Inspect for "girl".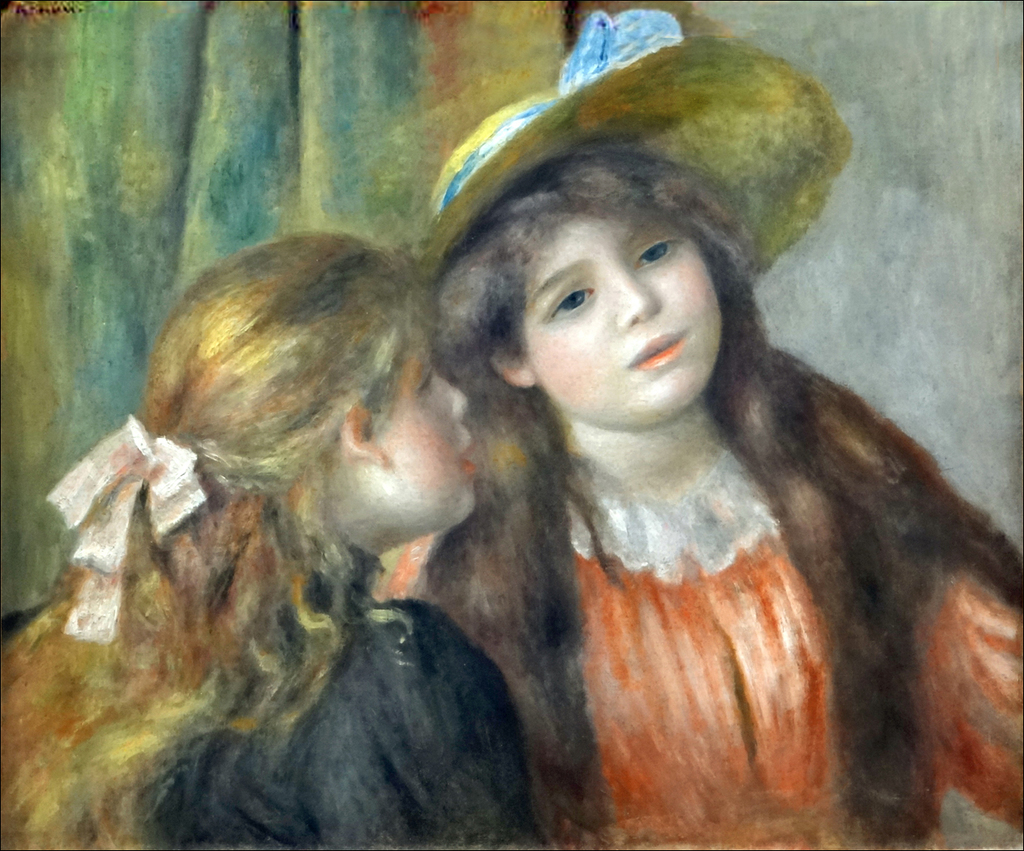
Inspection: [left=442, top=24, right=1023, bottom=850].
